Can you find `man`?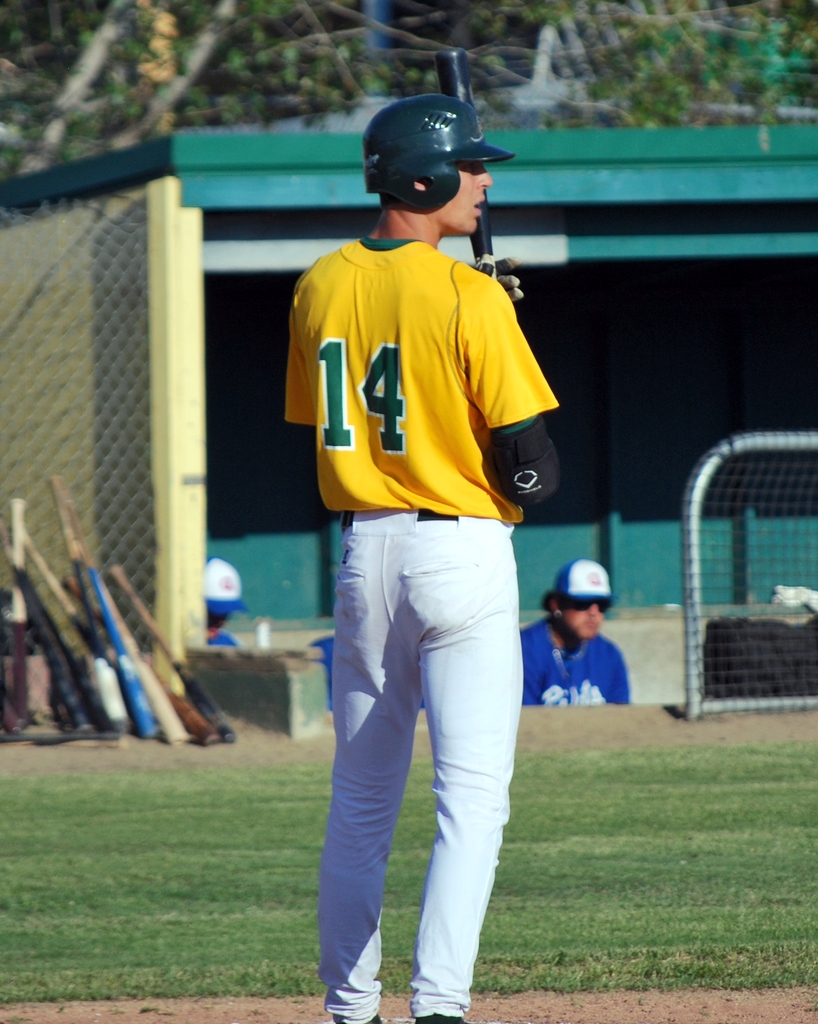
Yes, bounding box: rect(514, 552, 628, 712).
